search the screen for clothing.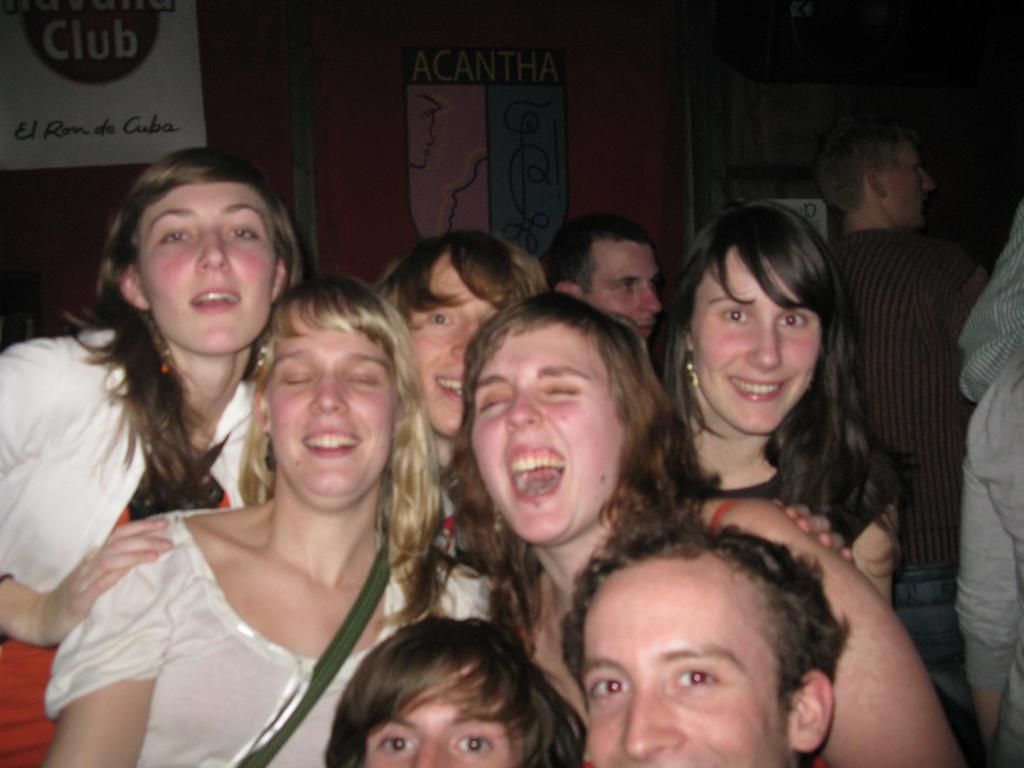
Found at (x1=961, y1=204, x2=1023, y2=767).
